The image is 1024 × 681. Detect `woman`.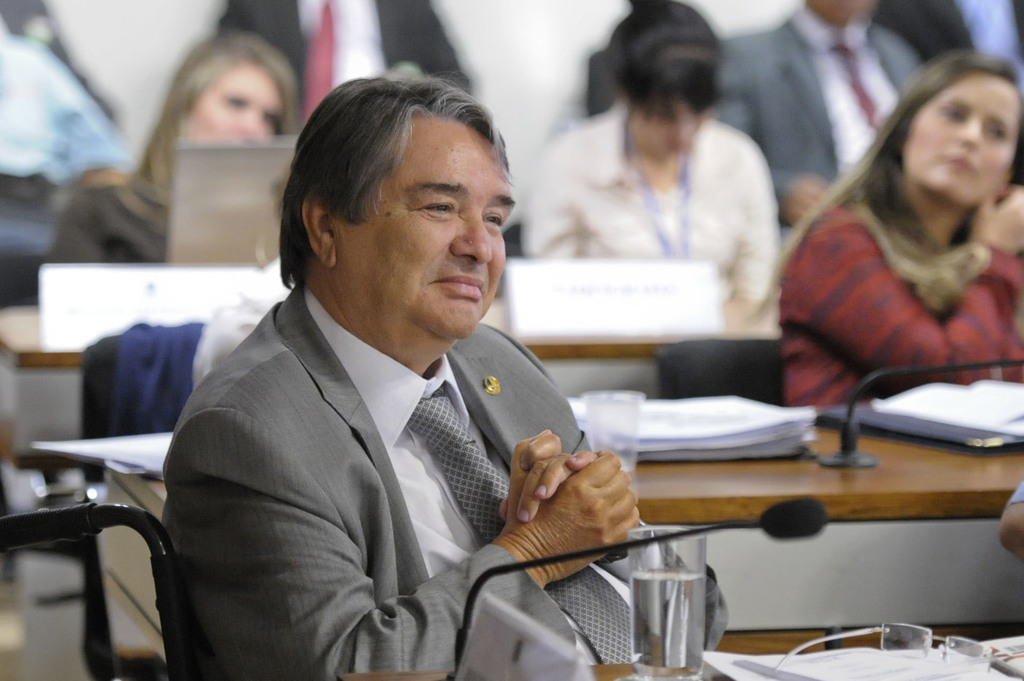
Detection: 518 0 797 294.
